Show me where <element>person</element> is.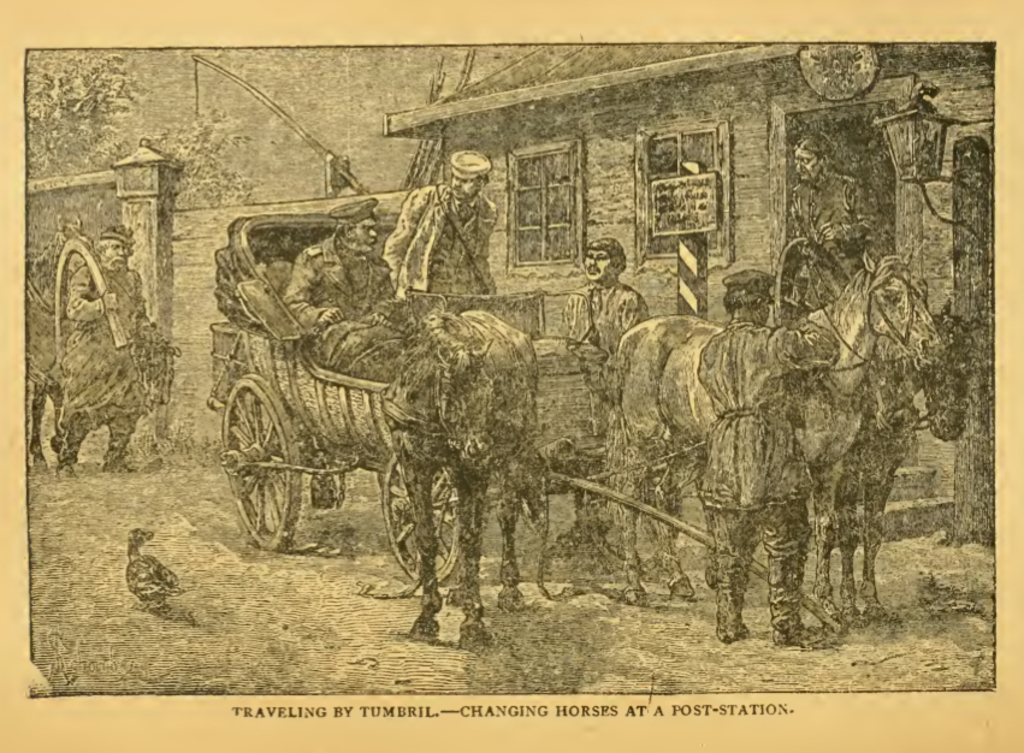
<element>person</element> is at crop(698, 271, 834, 641).
